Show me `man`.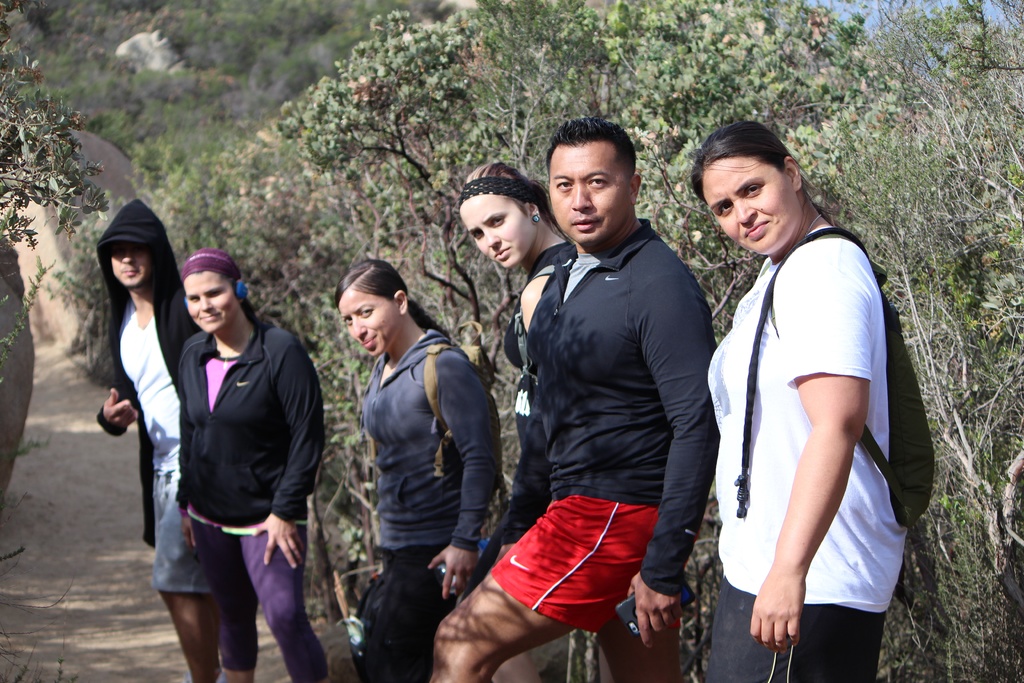
`man` is here: <box>95,199,219,682</box>.
